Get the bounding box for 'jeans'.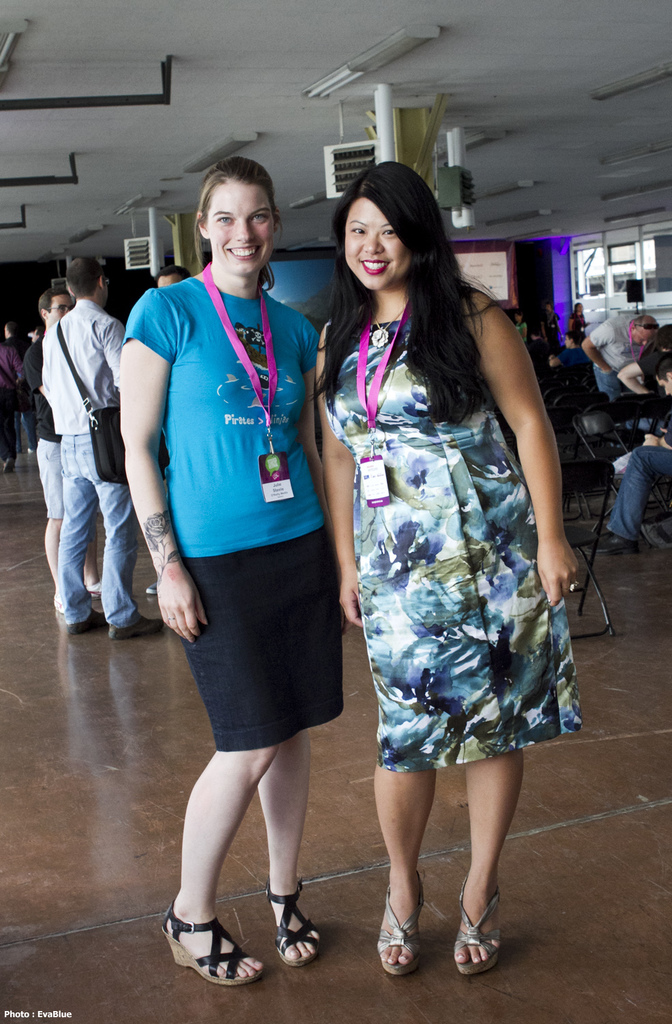
detection(610, 440, 671, 537).
